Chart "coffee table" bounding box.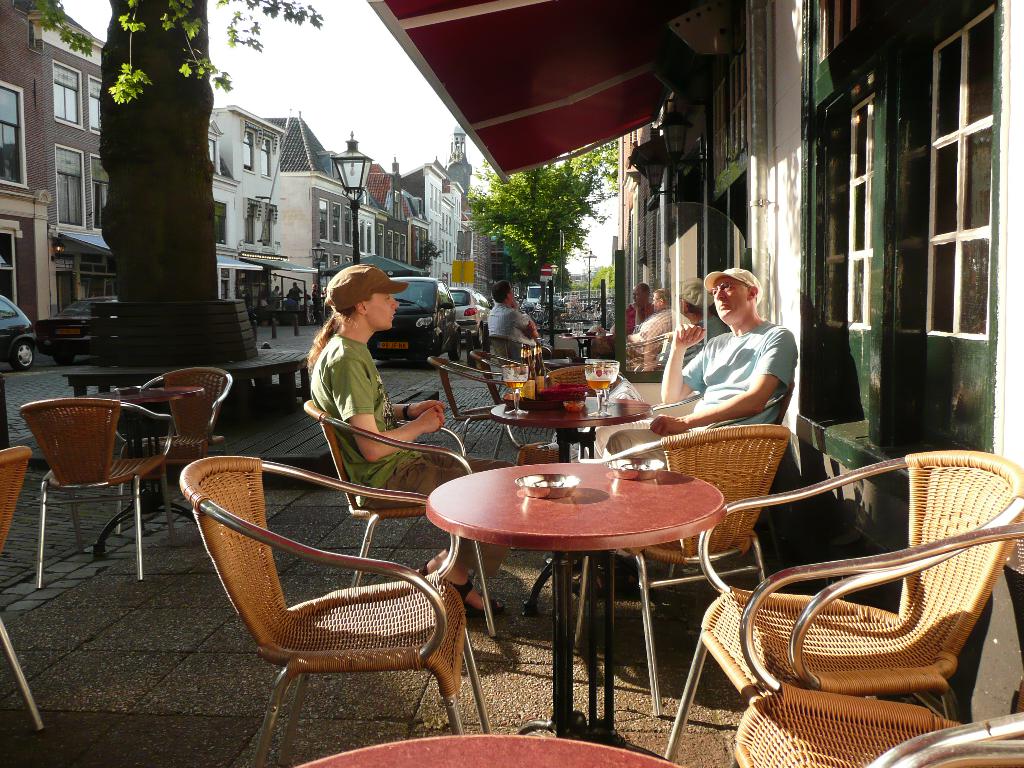
Charted: (left=488, top=398, right=659, bottom=467).
